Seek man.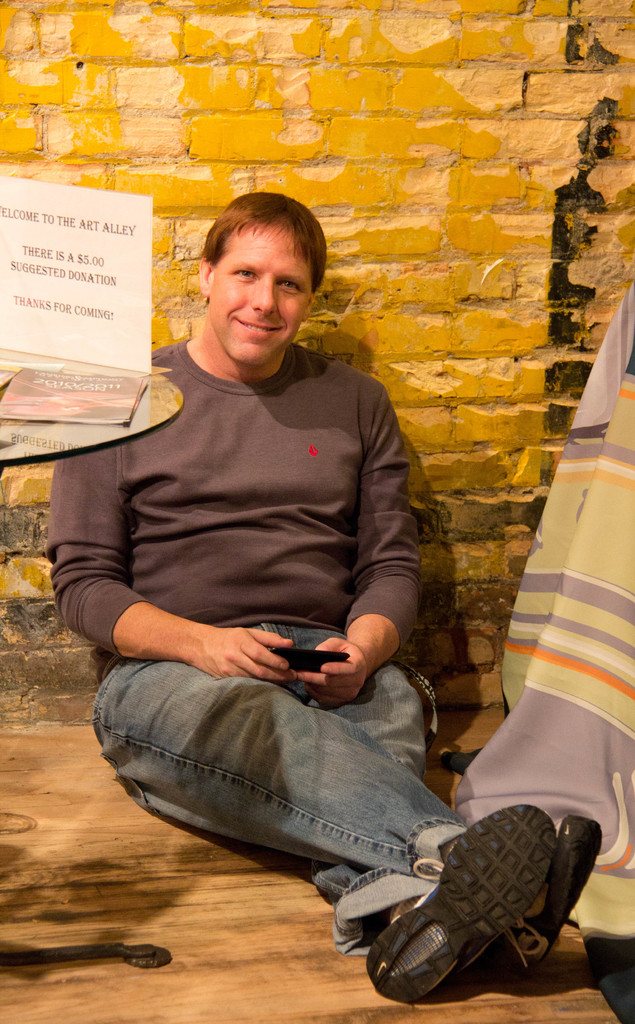
{"left": 56, "top": 207, "right": 478, "bottom": 959}.
